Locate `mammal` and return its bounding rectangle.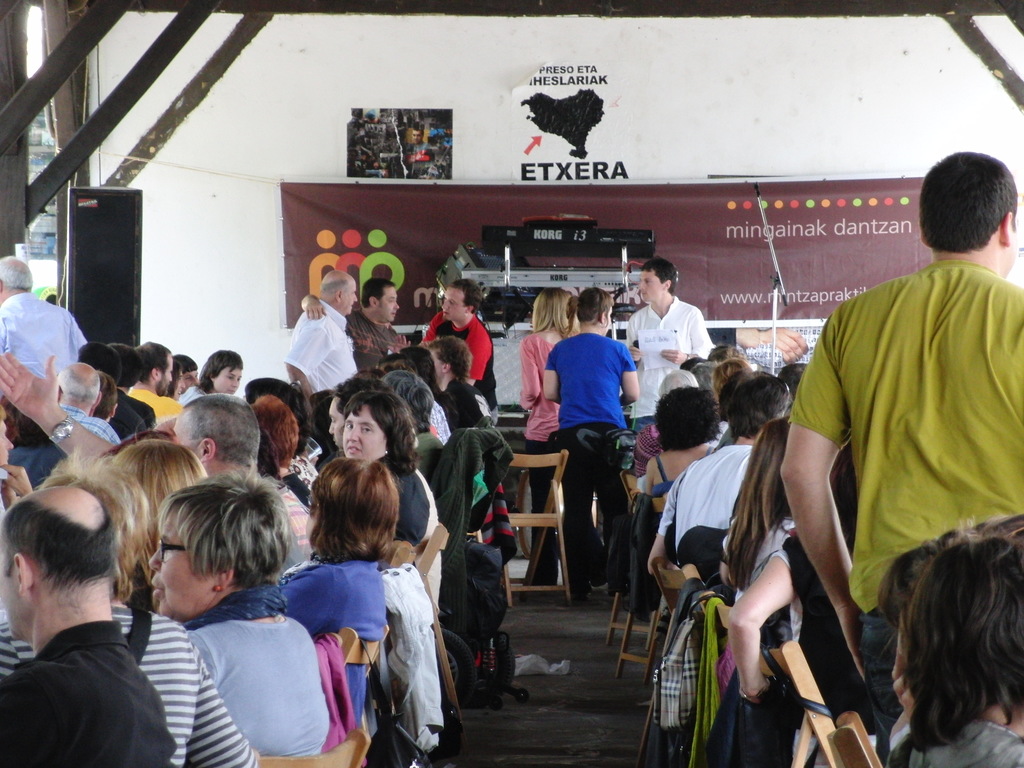
<bbox>865, 507, 1023, 759</bbox>.
